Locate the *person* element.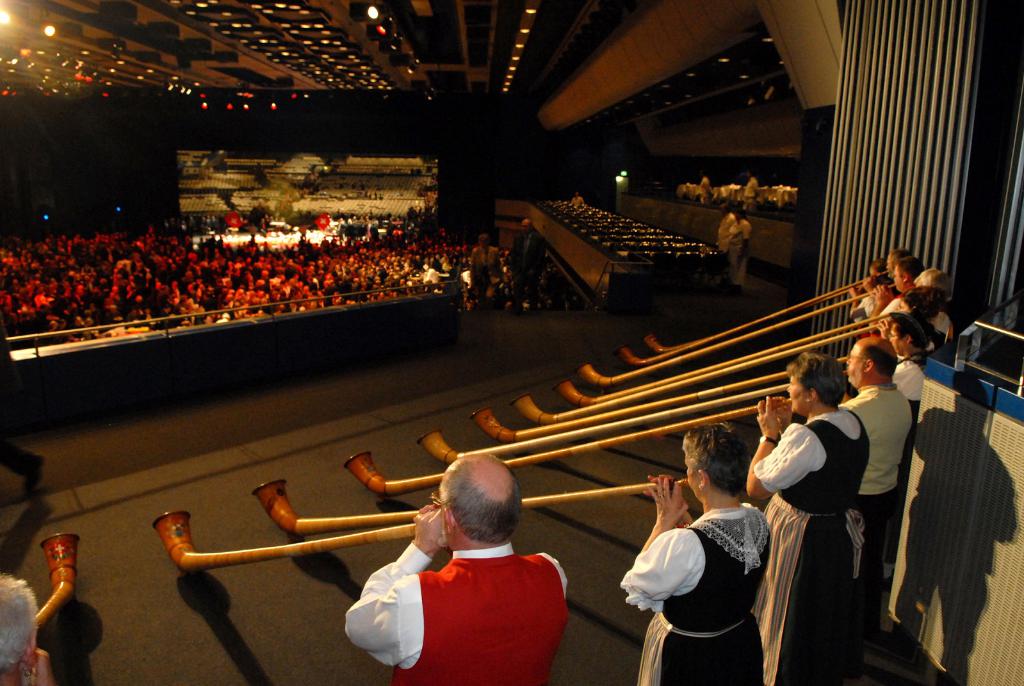
Element bbox: bbox(0, 573, 57, 685).
